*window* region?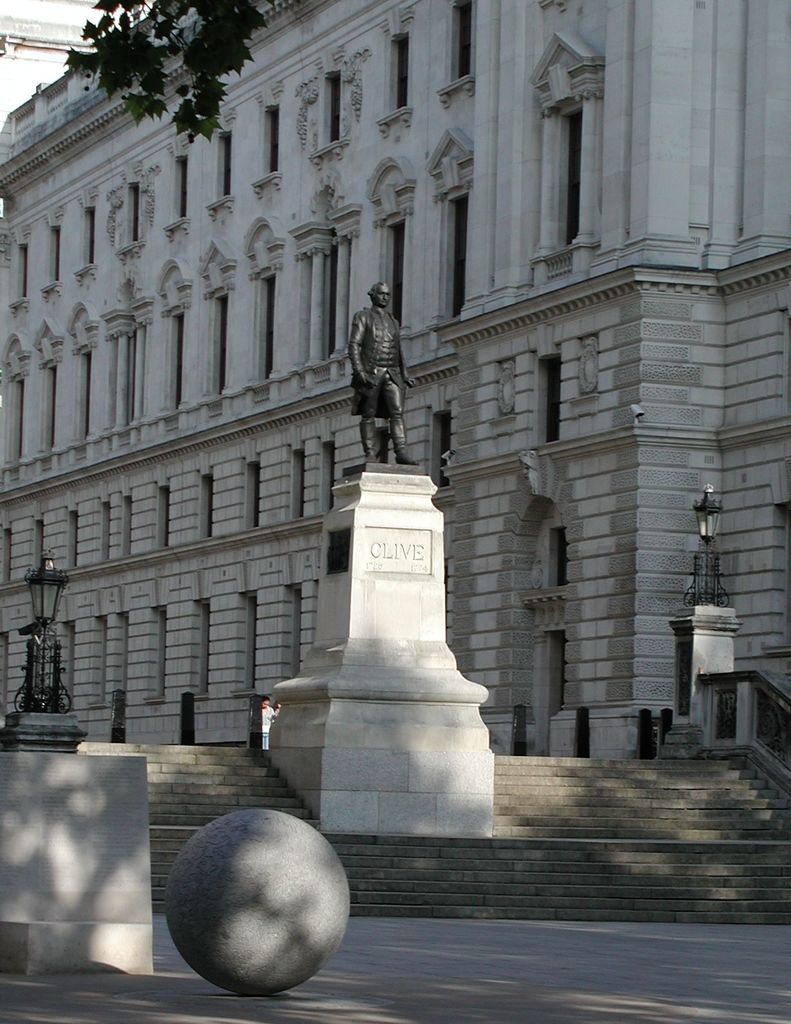
left=34, top=521, right=41, bottom=563
